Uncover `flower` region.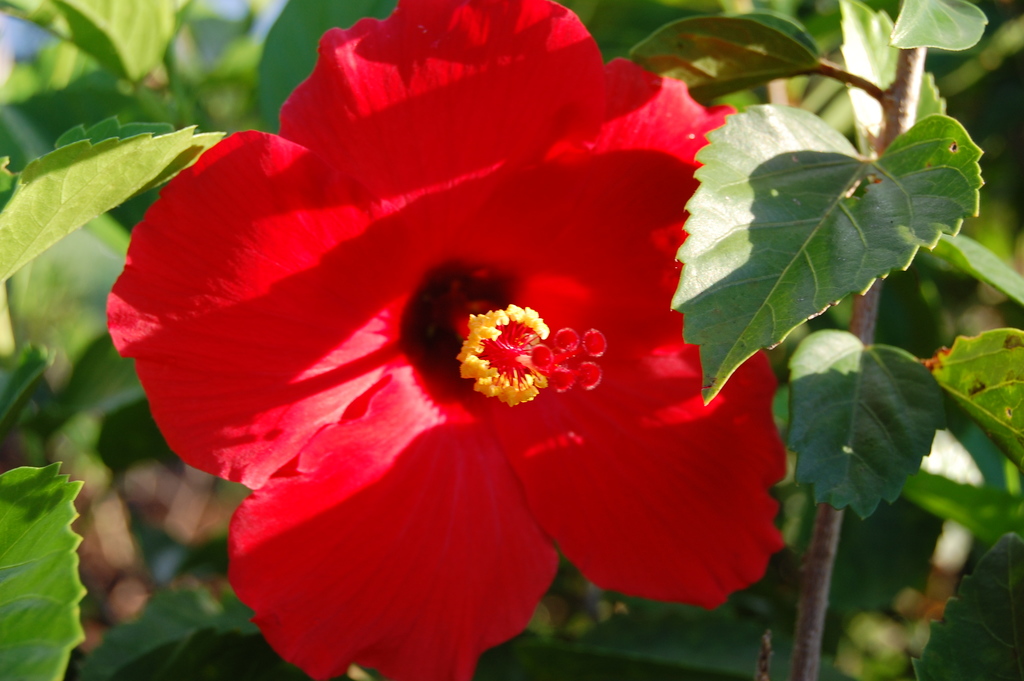
Uncovered: <box>102,3,822,666</box>.
